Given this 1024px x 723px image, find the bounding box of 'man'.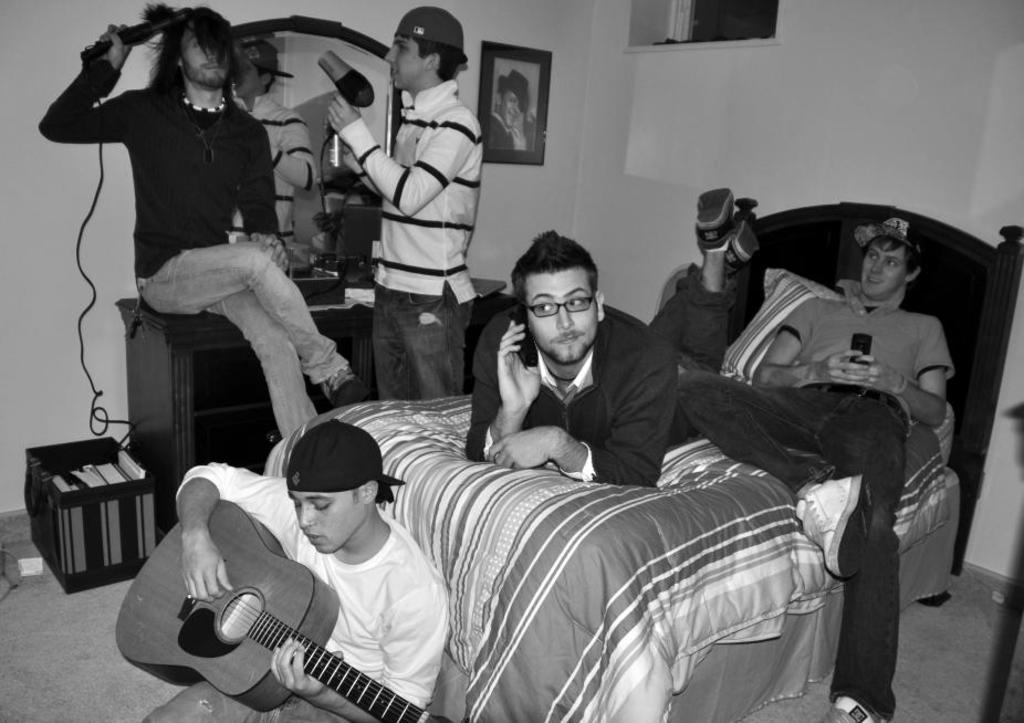
[327, 3, 484, 399].
